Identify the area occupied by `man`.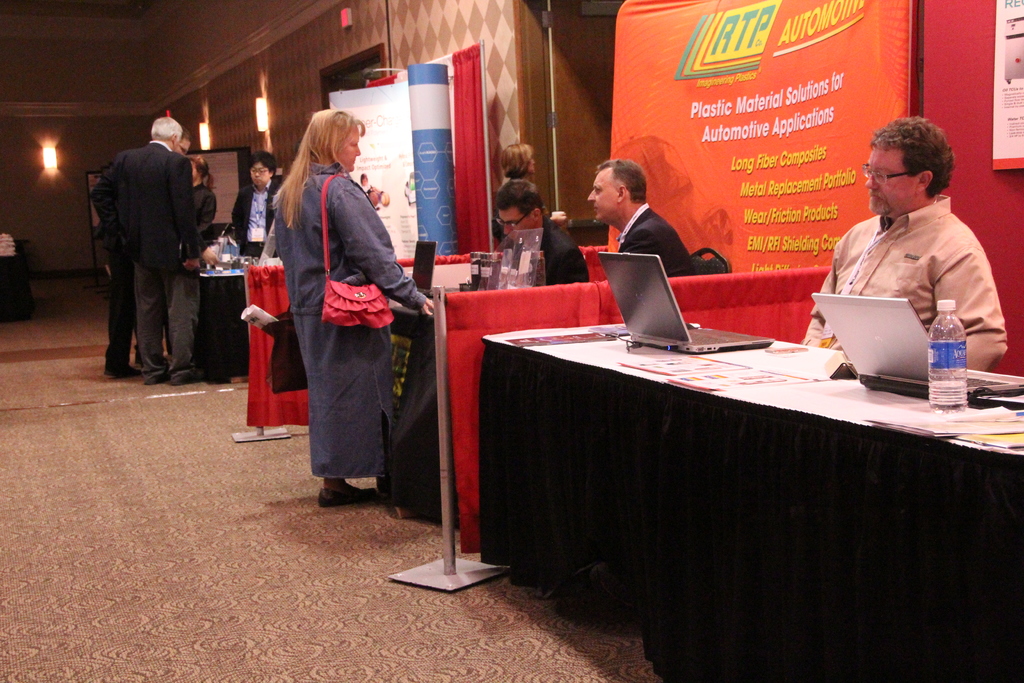
Area: bbox=[88, 115, 201, 384].
